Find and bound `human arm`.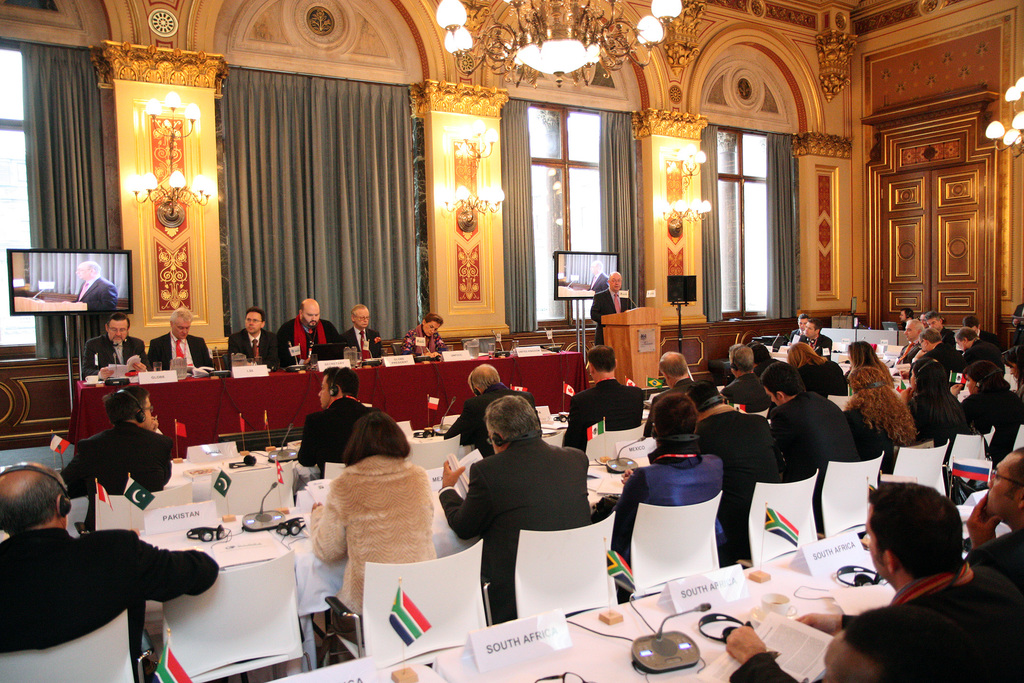
Bound: <region>627, 293, 644, 309</region>.
